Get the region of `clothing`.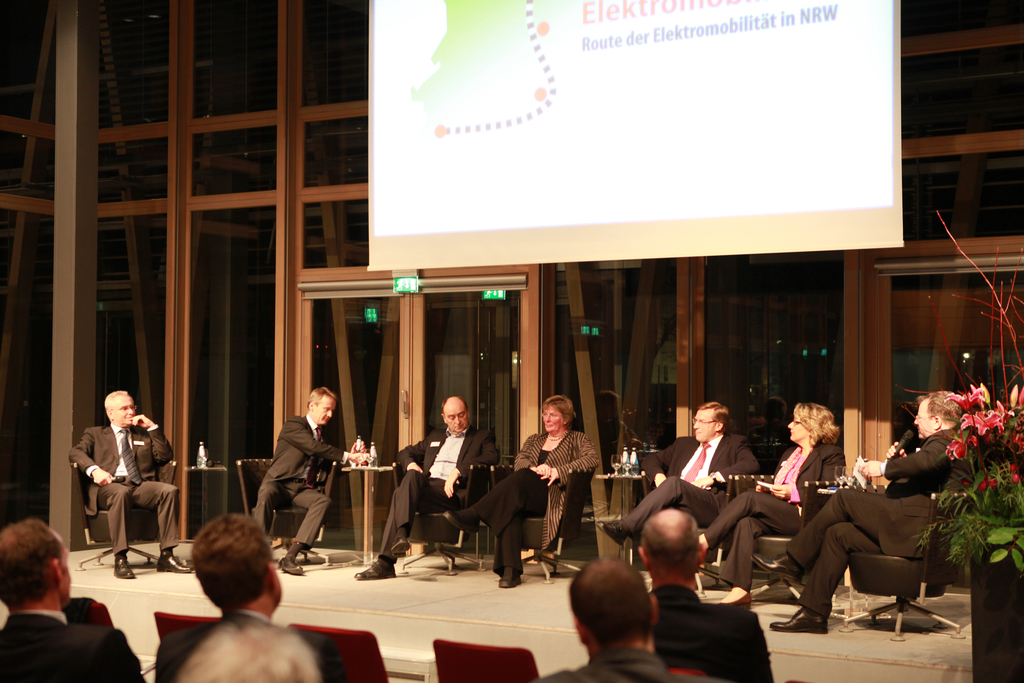
BBox(0, 613, 143, 678).
